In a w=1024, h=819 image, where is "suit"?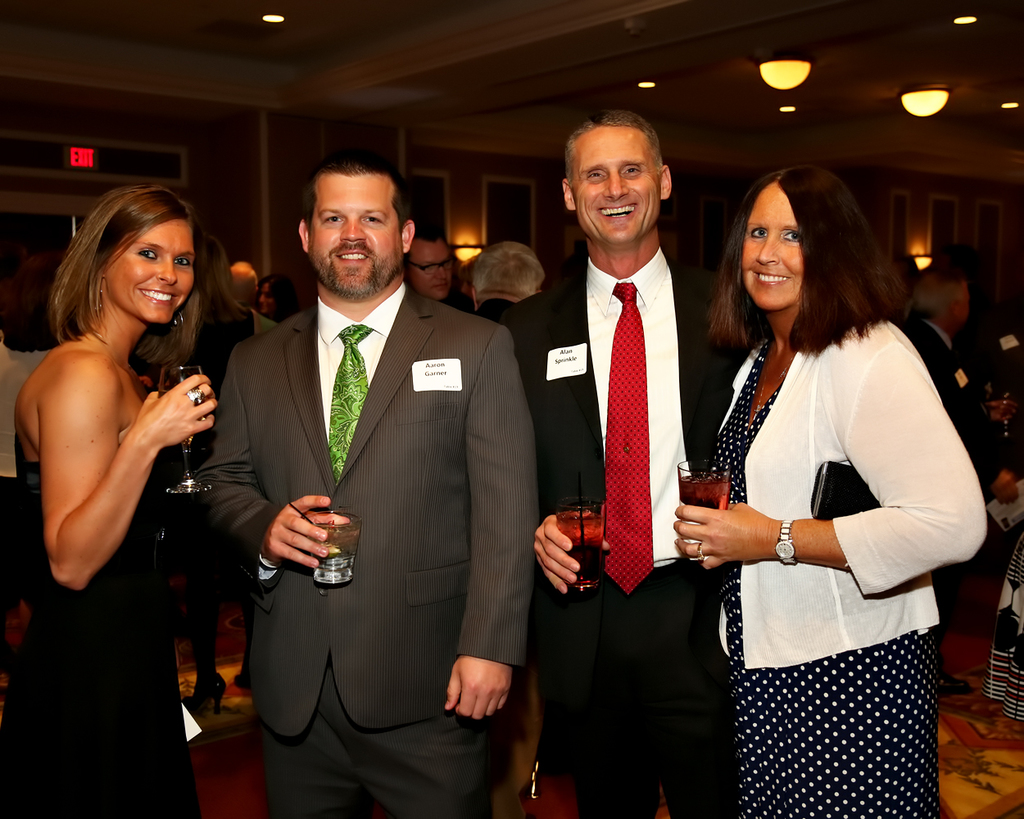
<bbox>901, 319, 1000, 642</bbox>.
